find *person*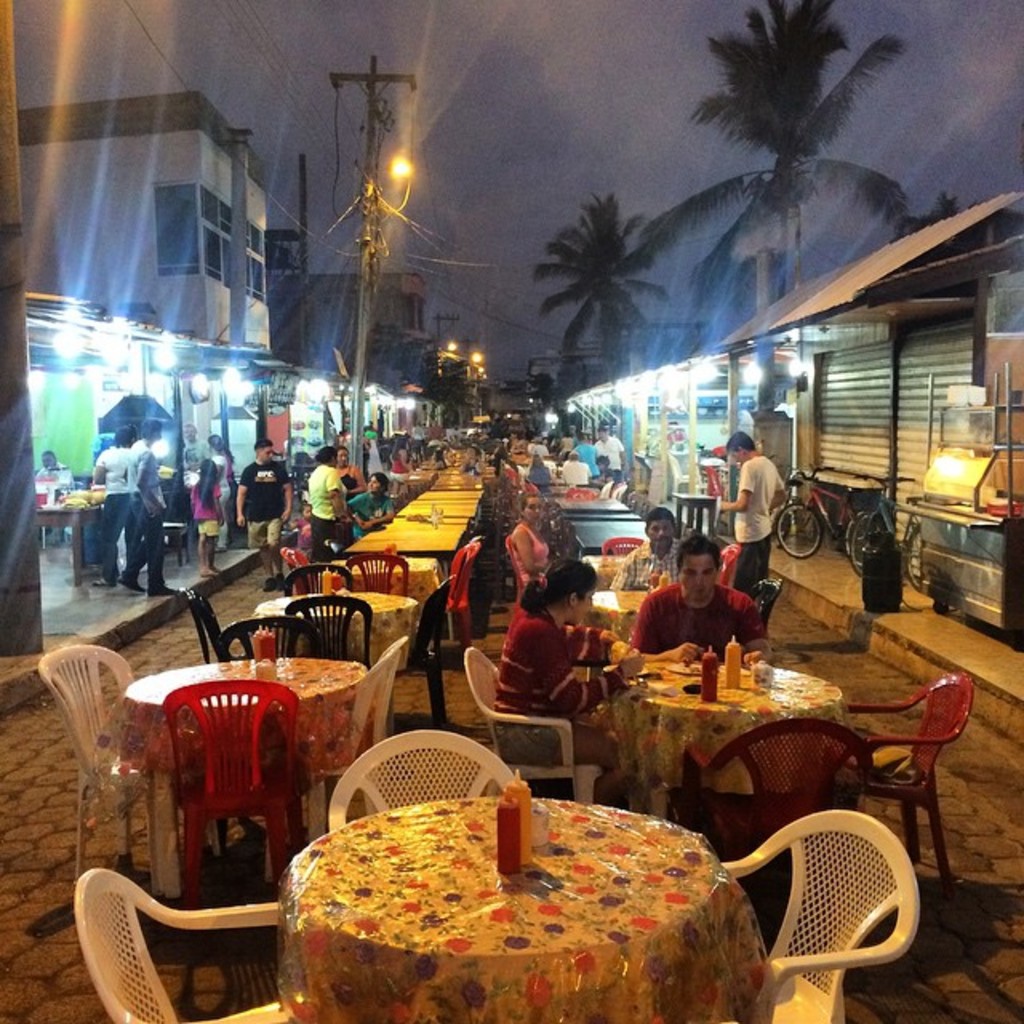
{"x1": 88, "y1": 422, "x2": 149, "y2": 589}
